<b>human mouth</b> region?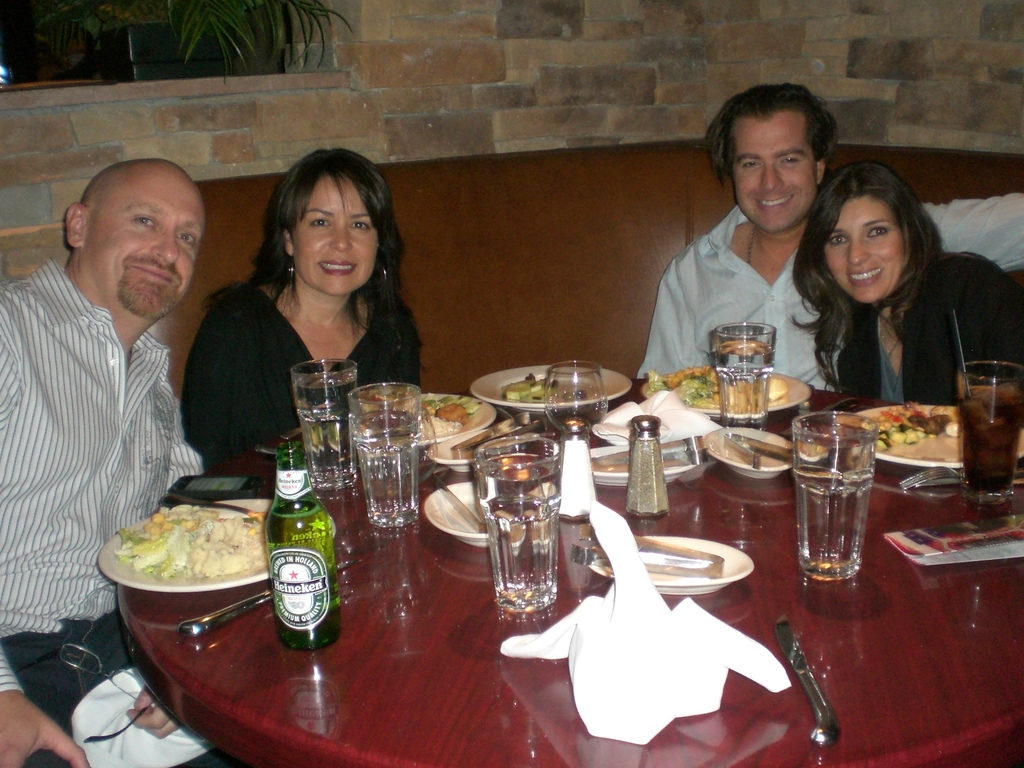
bbox=(847, 267, 882, 288)
